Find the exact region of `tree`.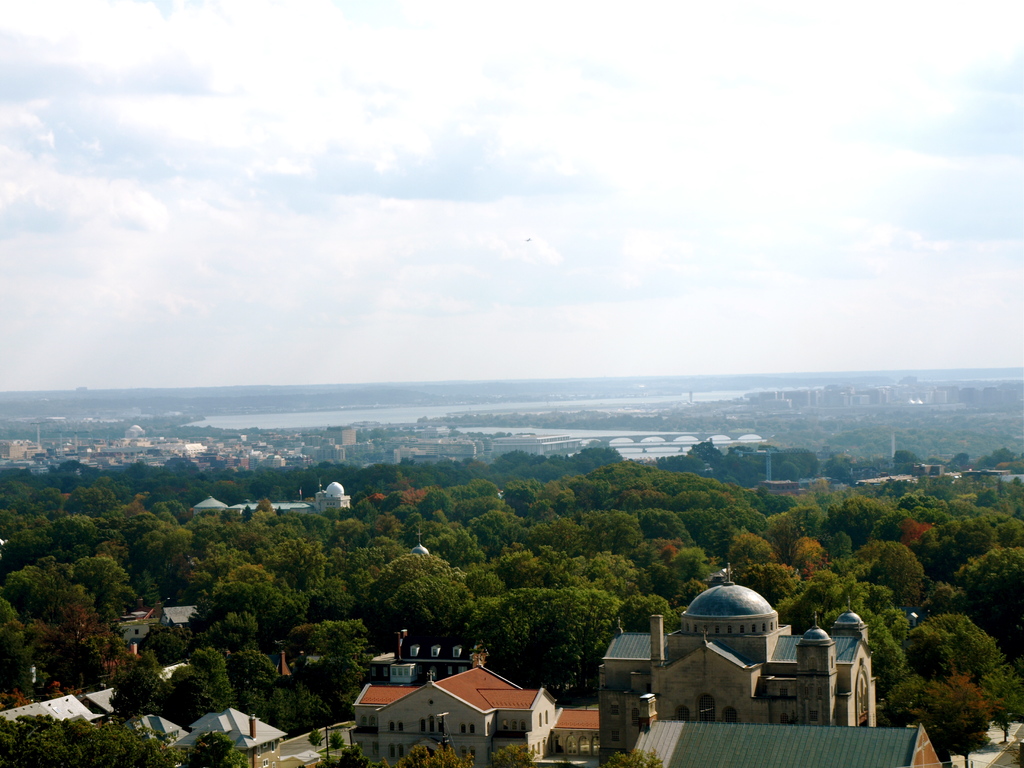
Exact region: l=608, t=749, r=664, b=767.
